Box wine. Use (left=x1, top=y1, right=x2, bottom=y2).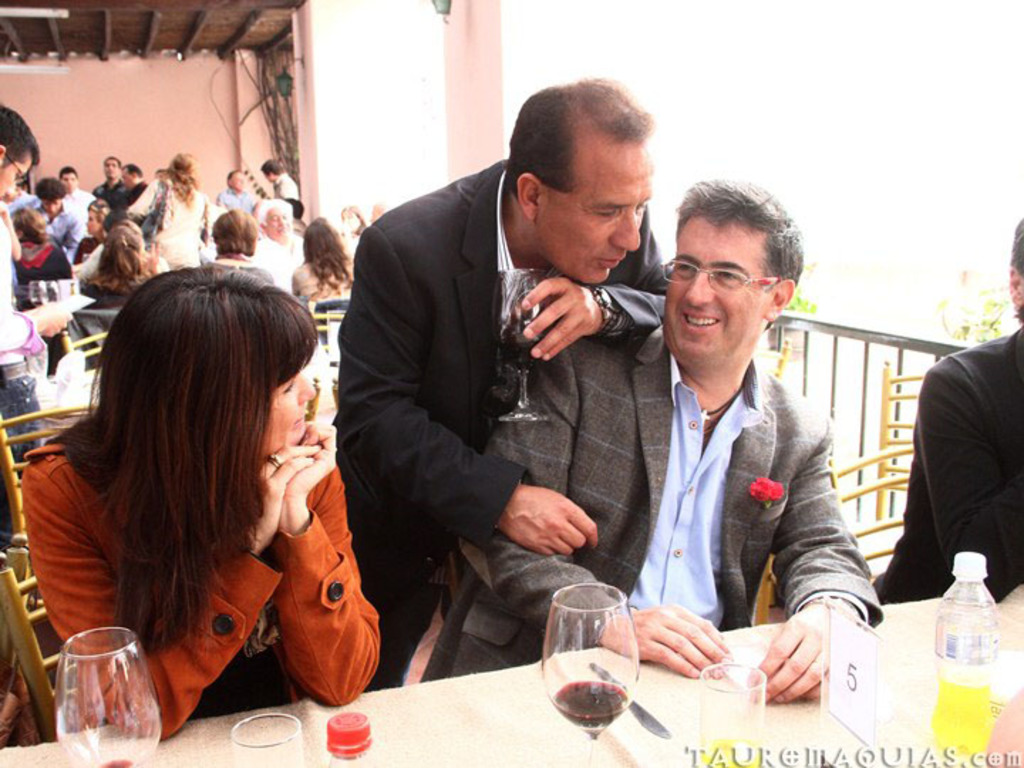
(left=100, top=761, right=132, bottom=767).
